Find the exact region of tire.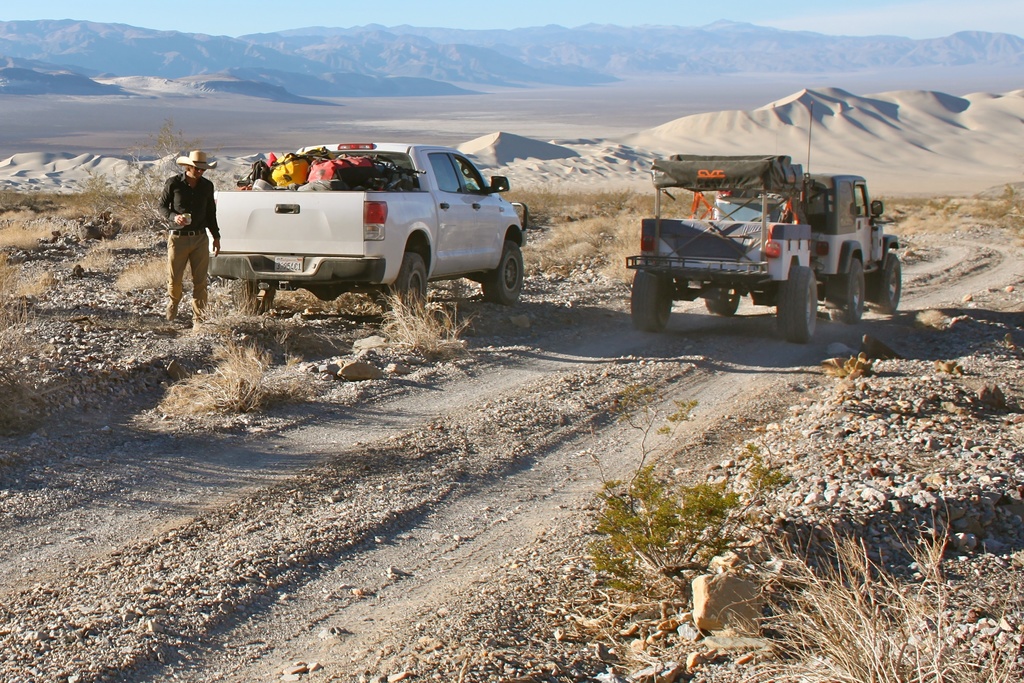
Exact region: x1=774, y1=262, x2=819, y2=342.
